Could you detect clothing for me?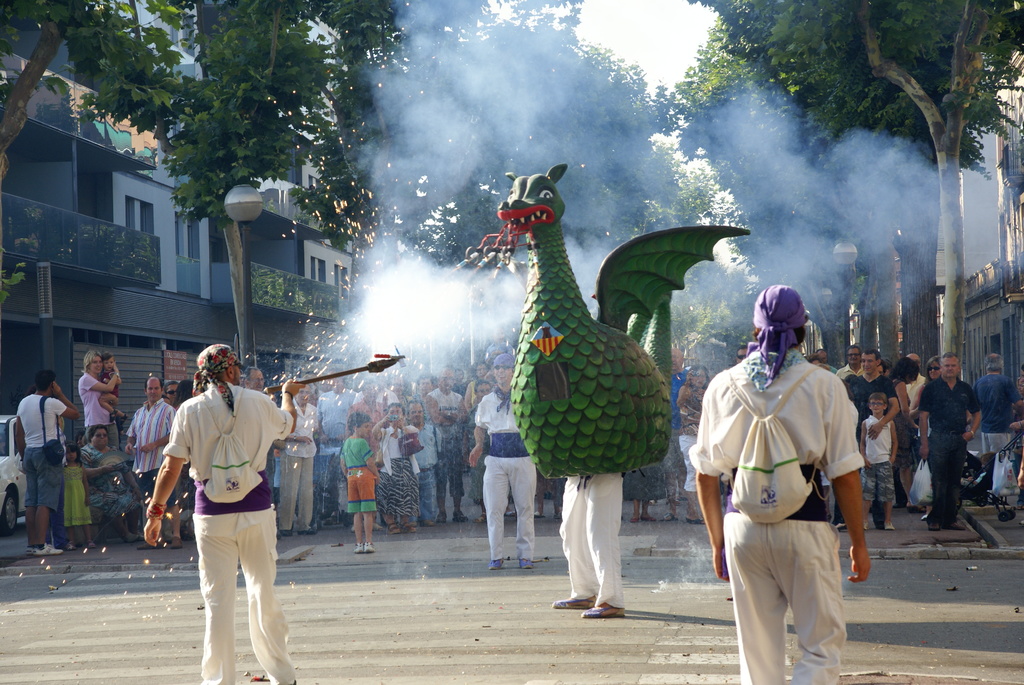
Detection result: crop(320, 384, 356, 501).
